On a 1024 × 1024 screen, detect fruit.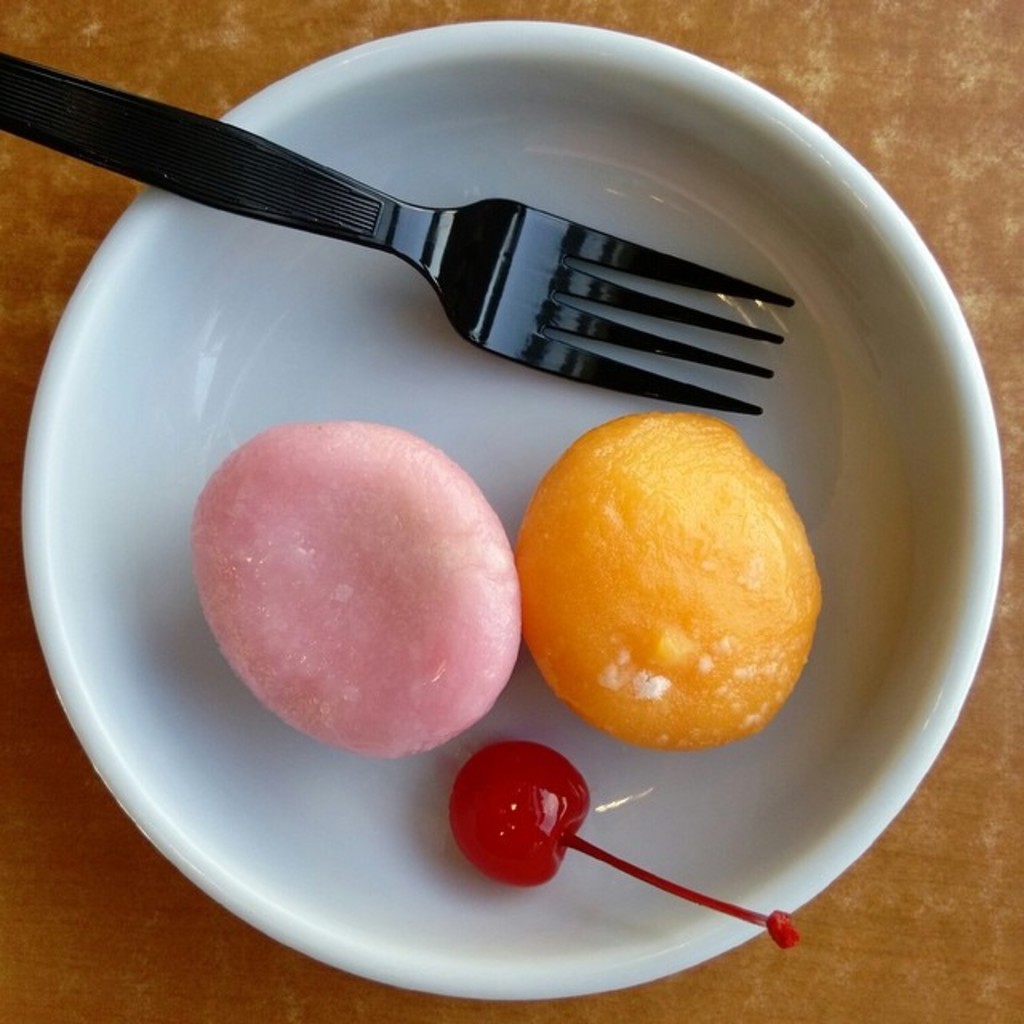
[x1=446, y1=738, x2=798, y2=942].
